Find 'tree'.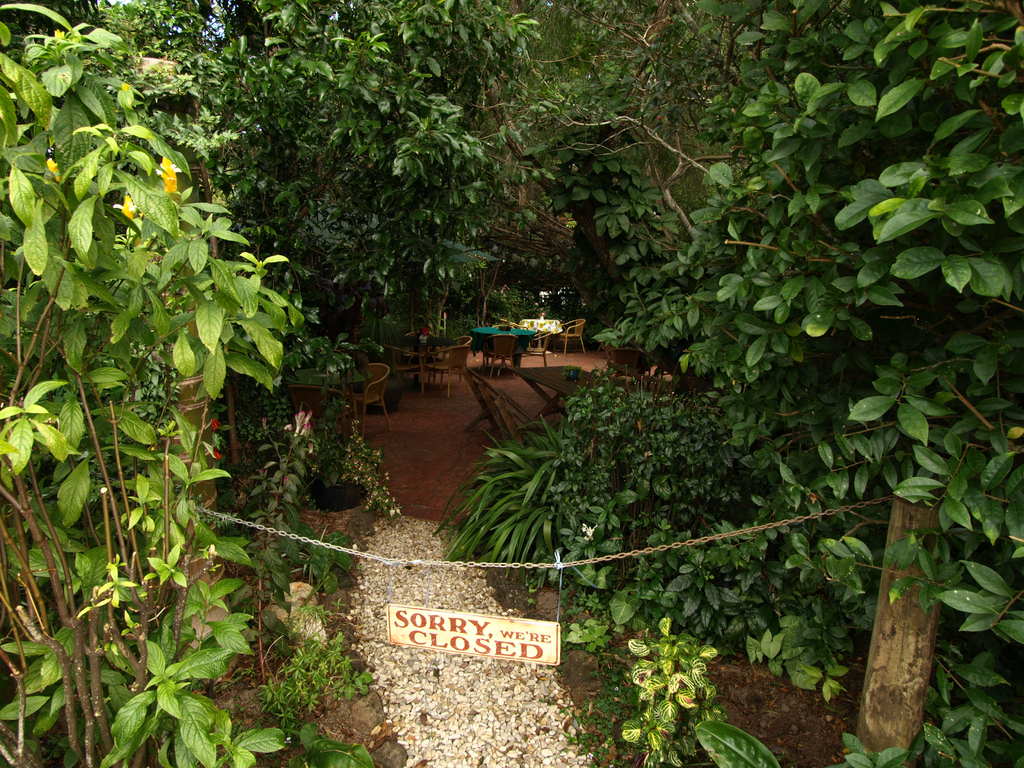
(3,52,340,676).
